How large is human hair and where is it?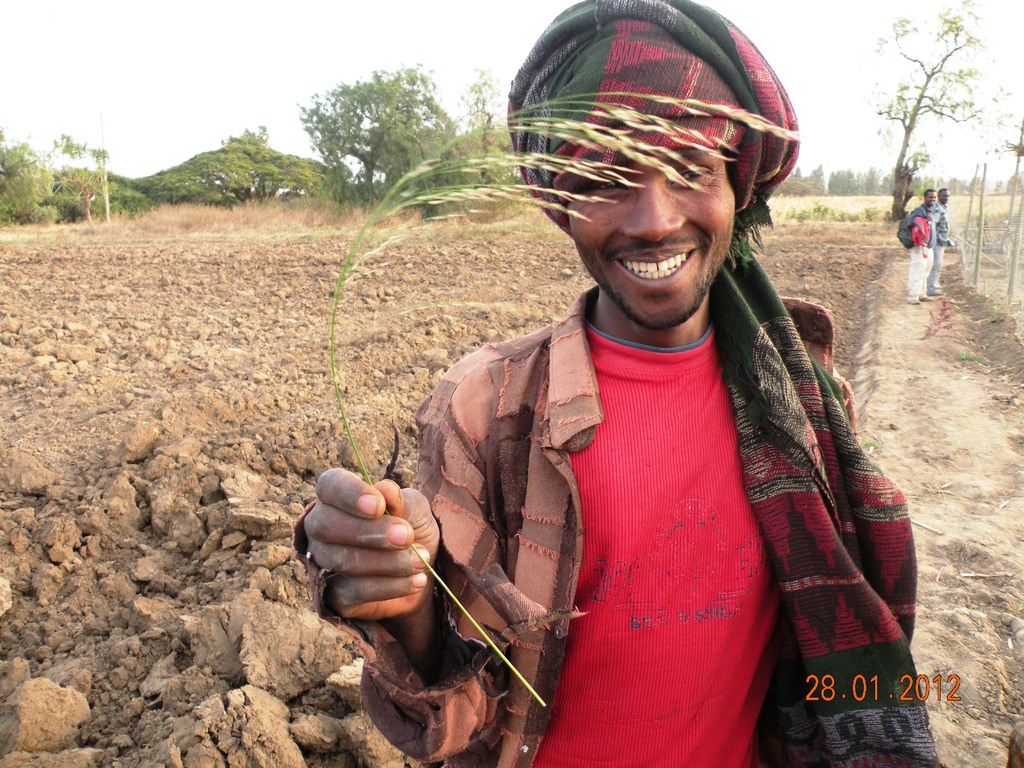
Bounding box: (939,189,951,190).
